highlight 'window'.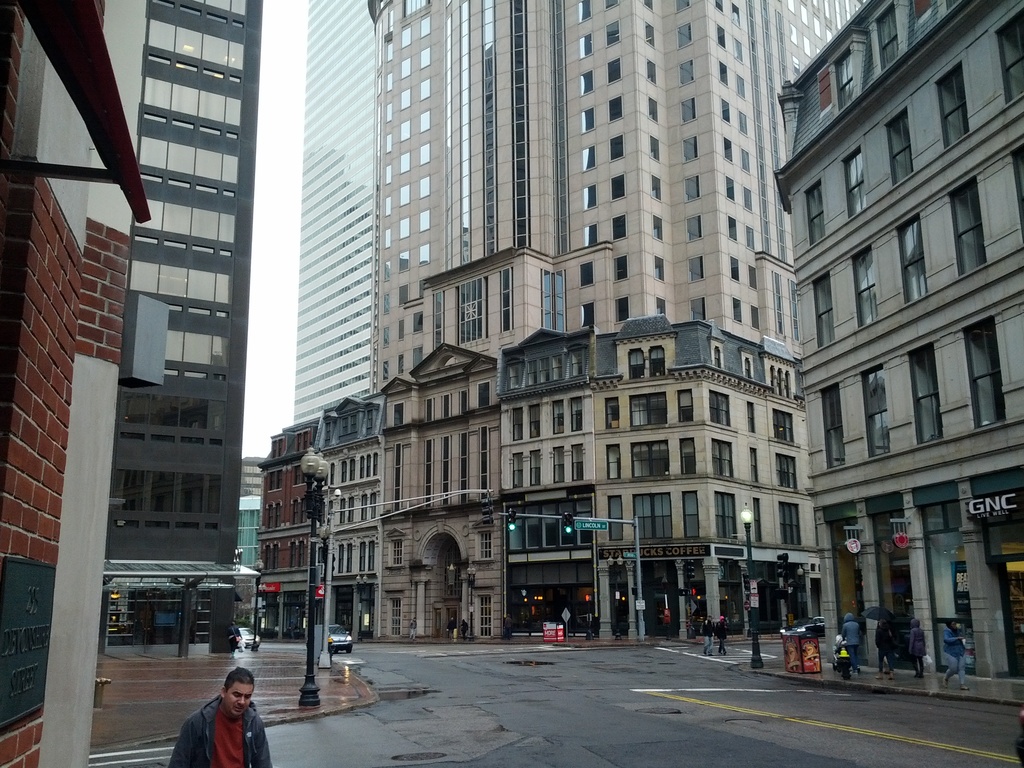
Highlighted region: bbox=(387, 76, 388, 86).
